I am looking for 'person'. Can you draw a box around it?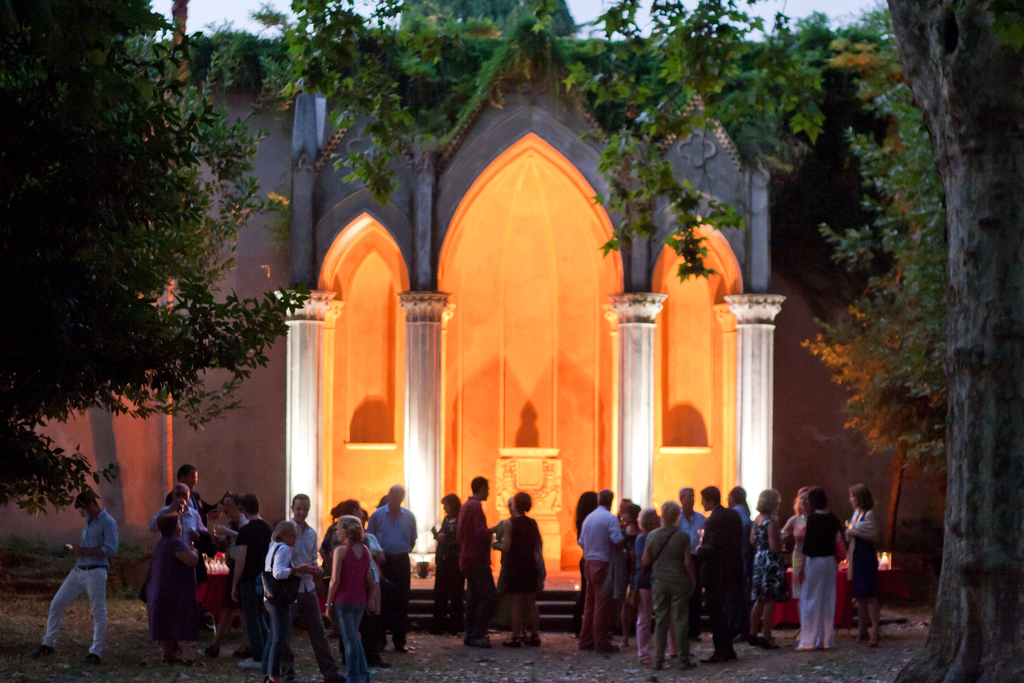
Sure, the bounding box is 269:495:322:667.
